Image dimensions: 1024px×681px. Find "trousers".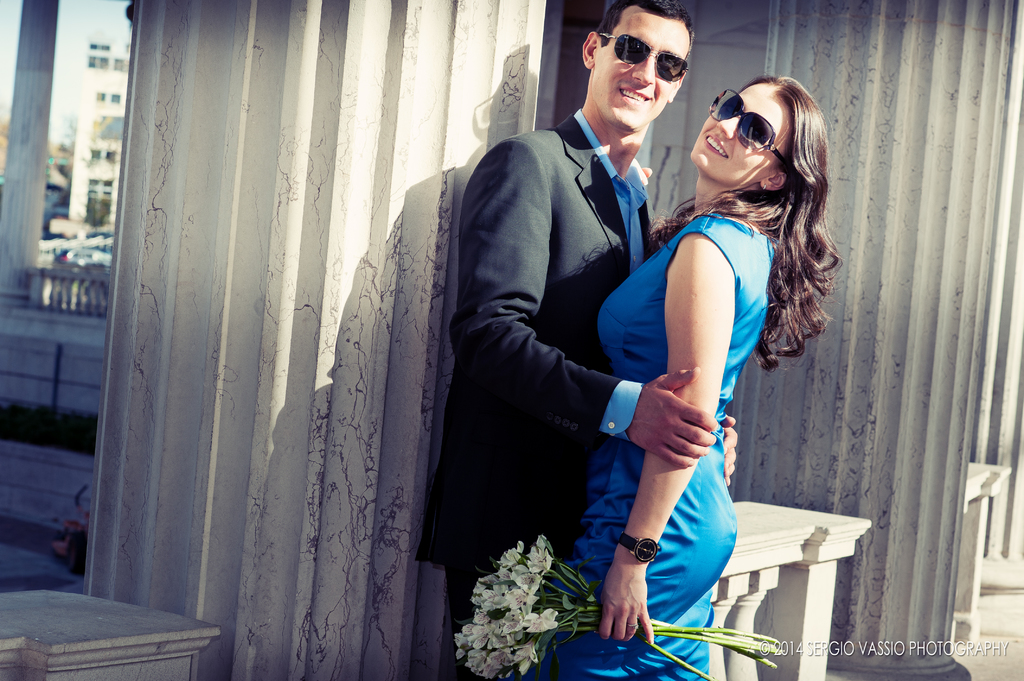
[left=438, top=554, right=559, bottom=680].
